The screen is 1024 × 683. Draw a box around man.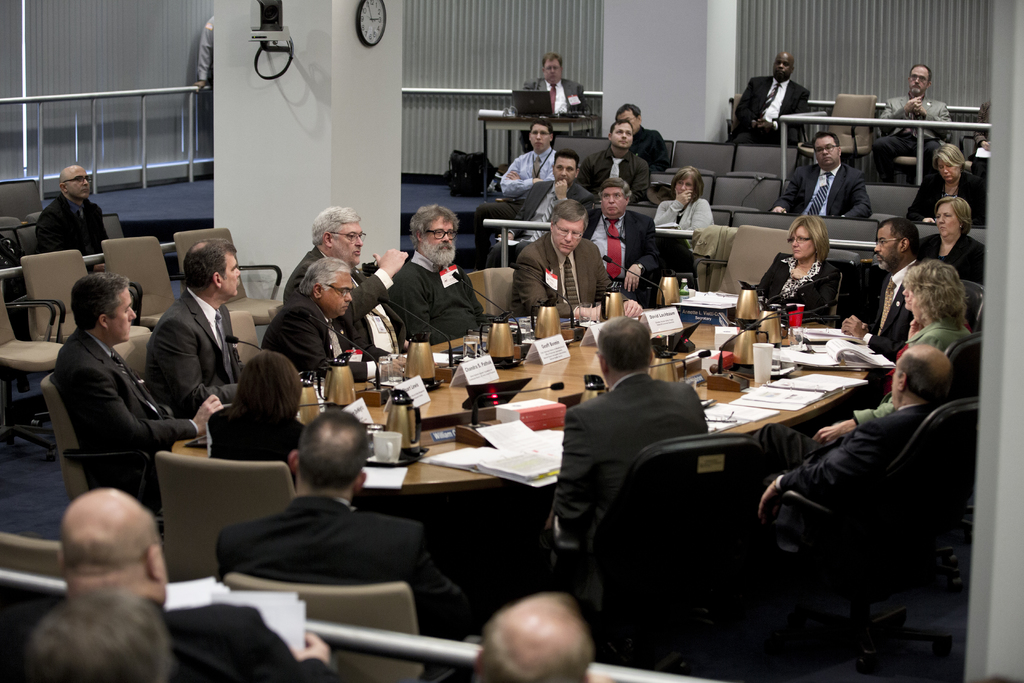
[387,201,497,345].
